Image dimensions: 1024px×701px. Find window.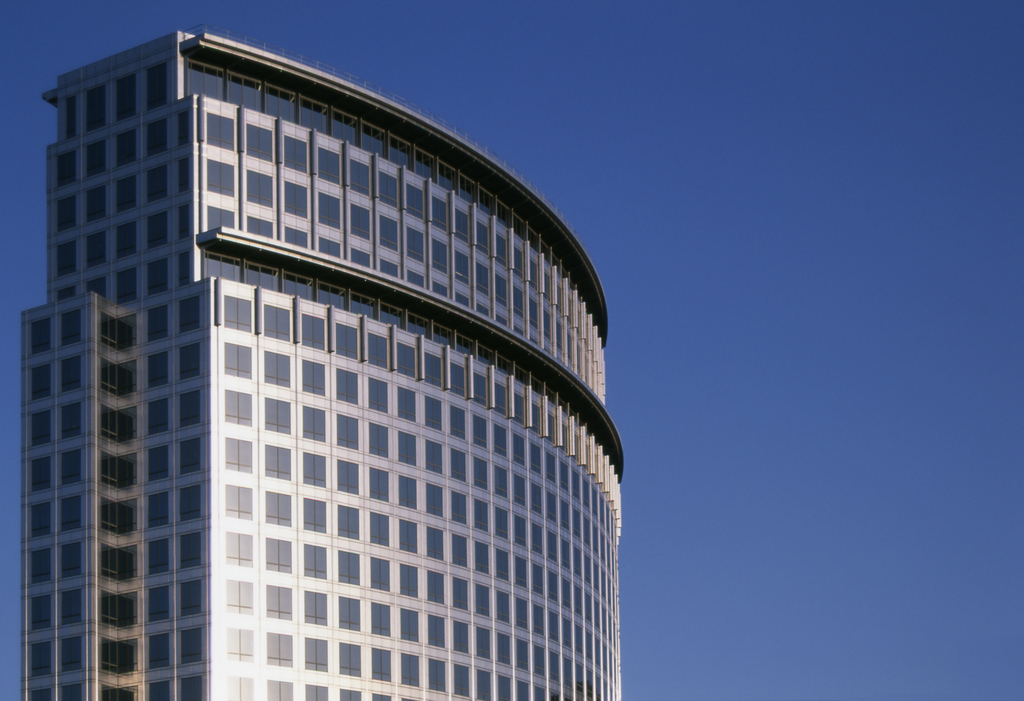
(left=176, top=440, right=201, bottom=466).
